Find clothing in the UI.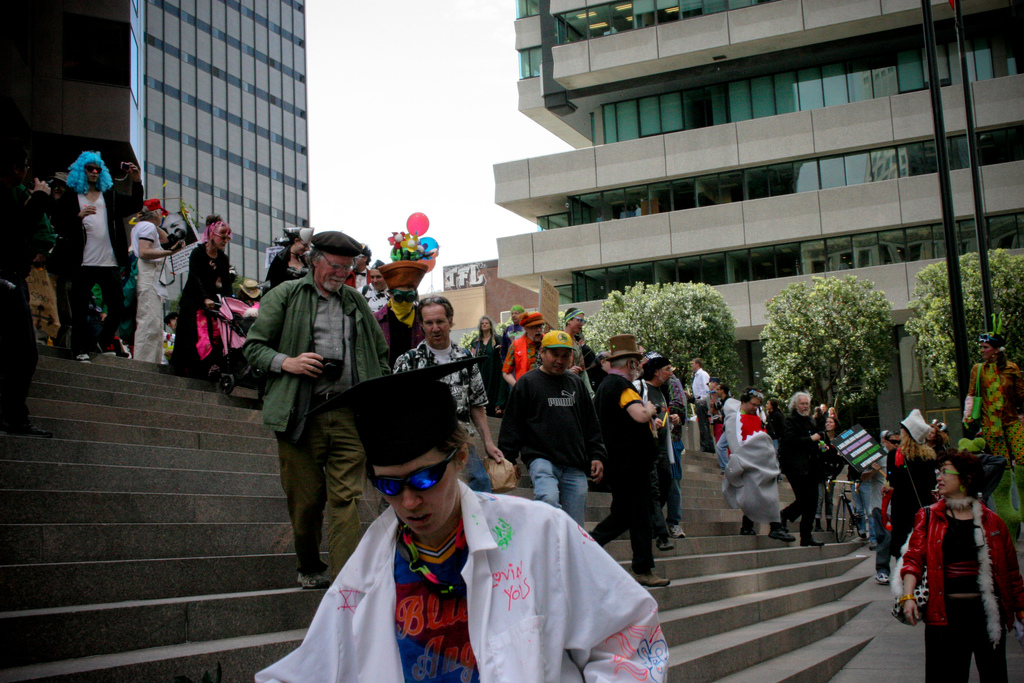
UI element at {"left": 566, "top": 336, "right": 595, "bottom": 381}.
